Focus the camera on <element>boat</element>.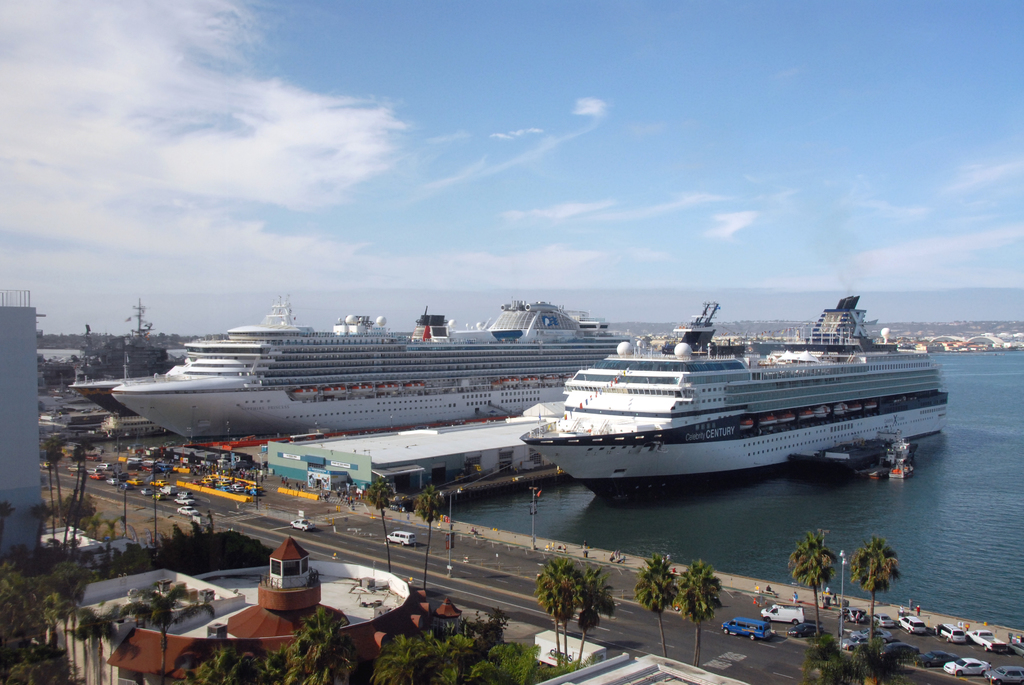
Focus region: crop(797, 407, 819, 421).
